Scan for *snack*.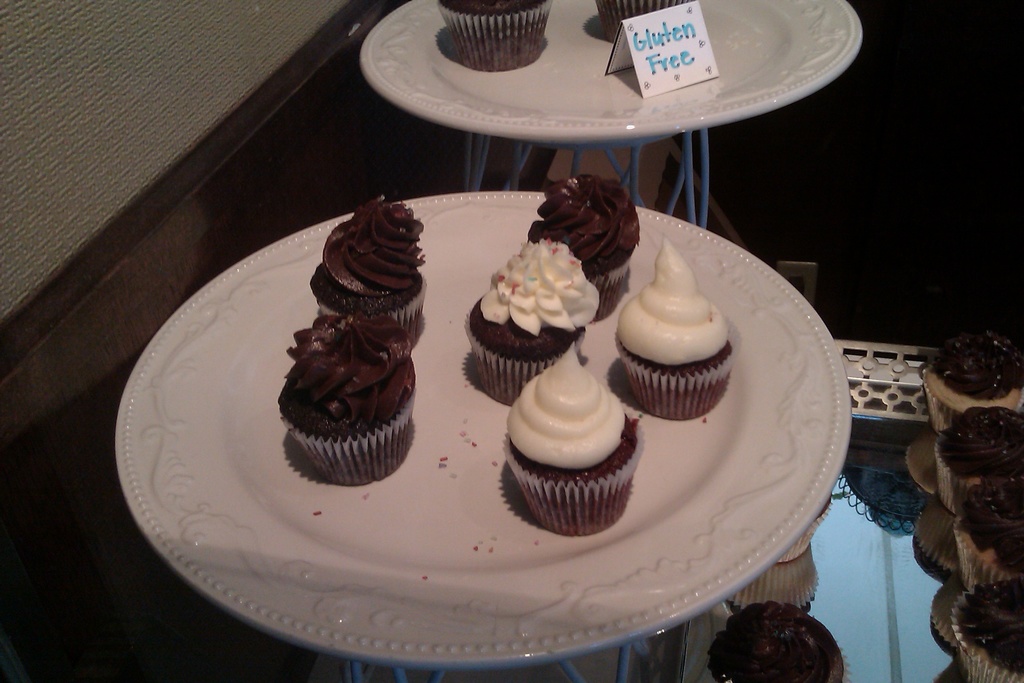
Scan result: <box>925,335,1023,436</box>.
